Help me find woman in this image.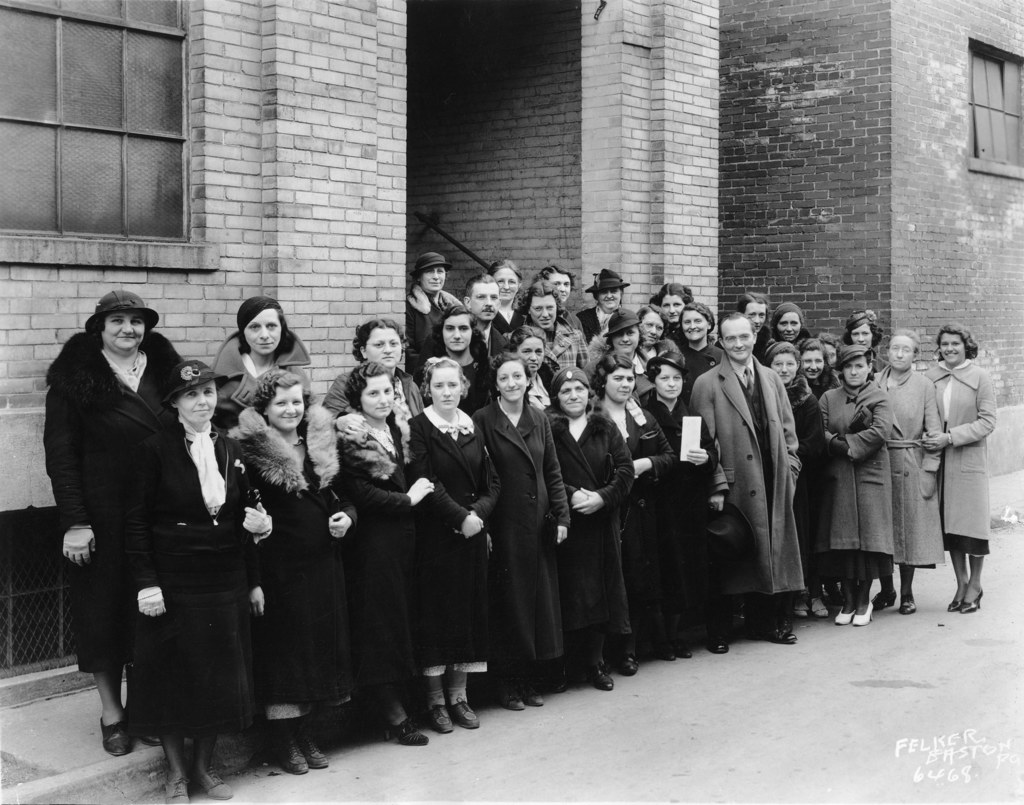
Found it: [x1=635, y1=300, x2=671, y2=357].
